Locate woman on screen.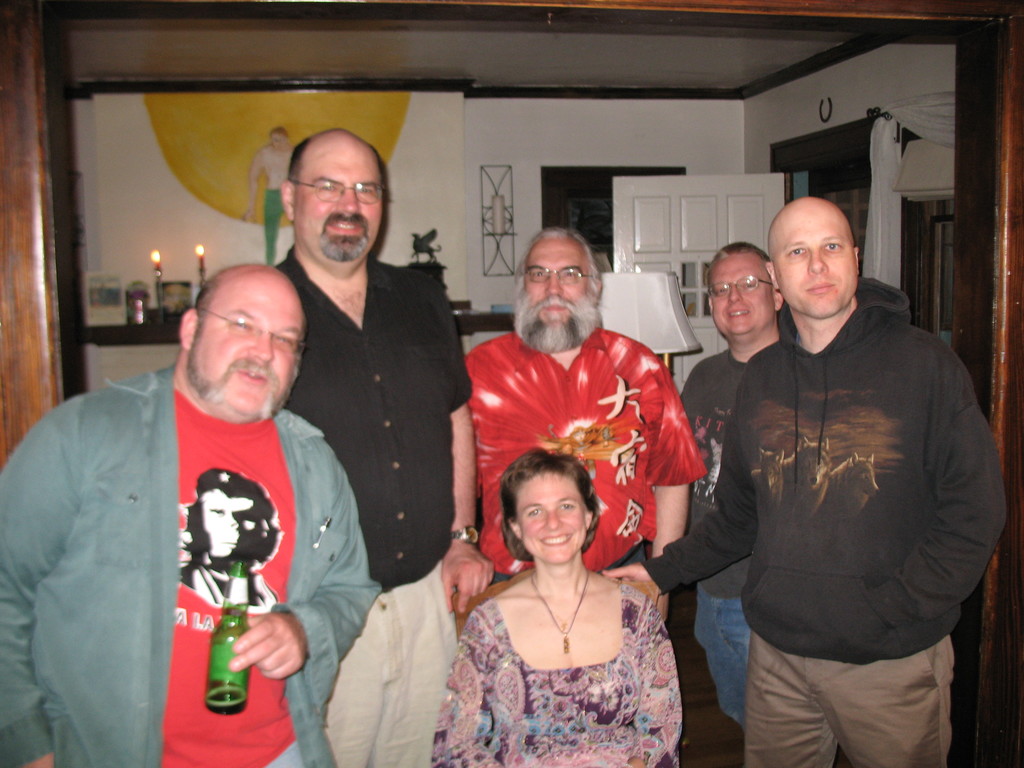
On screen at [left=433, top=431, right=701, bottom=762].
